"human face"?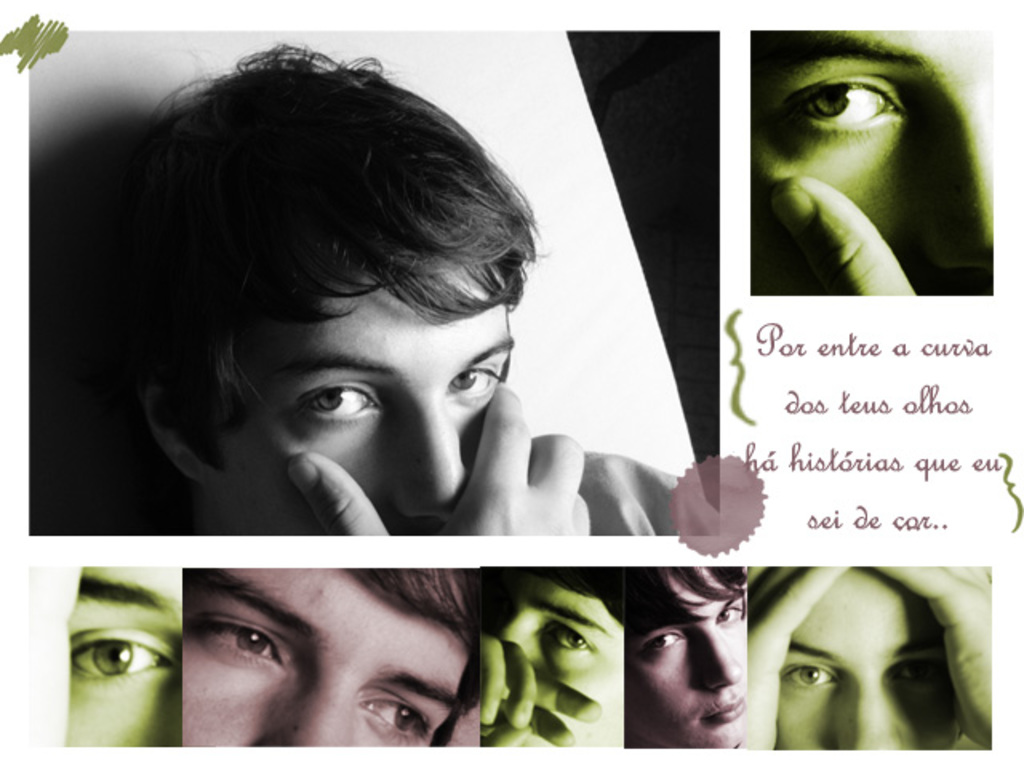
(773,568,963,752)
